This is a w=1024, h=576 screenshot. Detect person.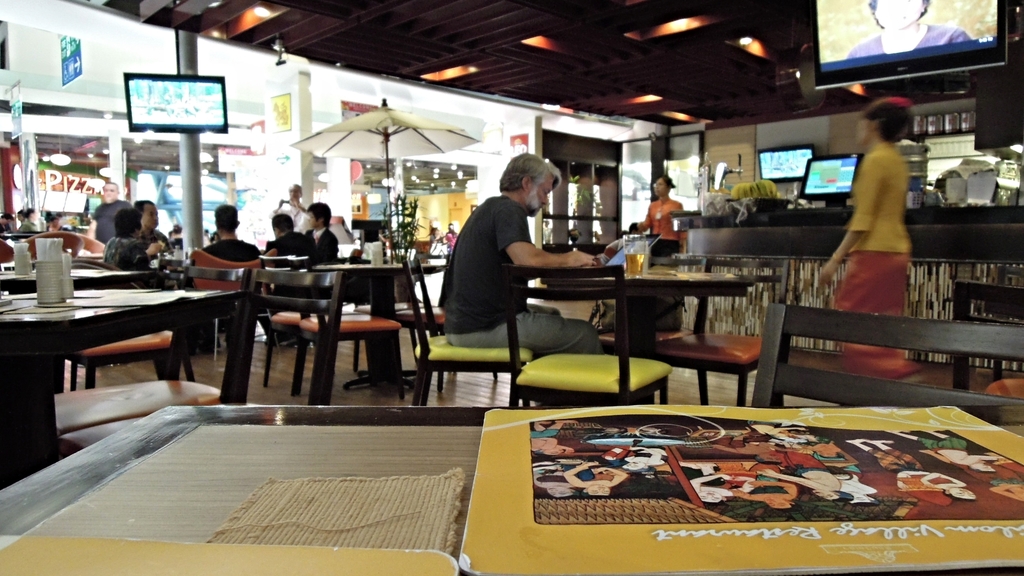
[x1=257, y1=213, x2=311, y2=269].
